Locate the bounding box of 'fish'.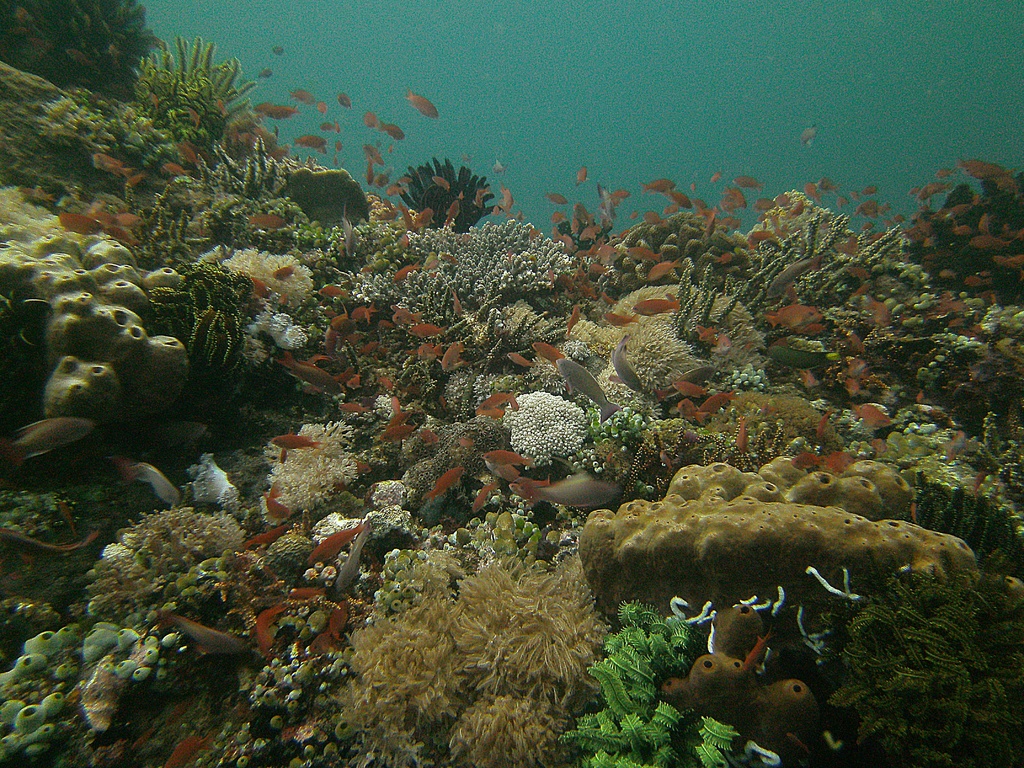
Bounding box: (left=317, top=99, right=329, bottom=119).
